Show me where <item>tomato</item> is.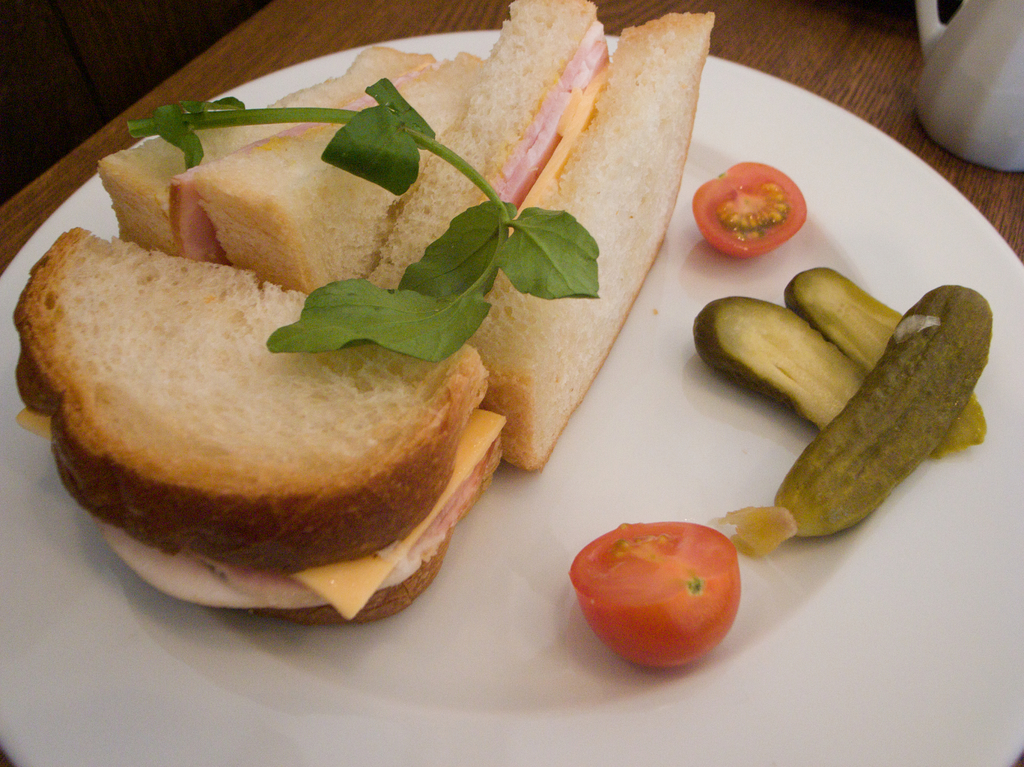
<item>tomato</item> is at 691, 164, 808, 256.
